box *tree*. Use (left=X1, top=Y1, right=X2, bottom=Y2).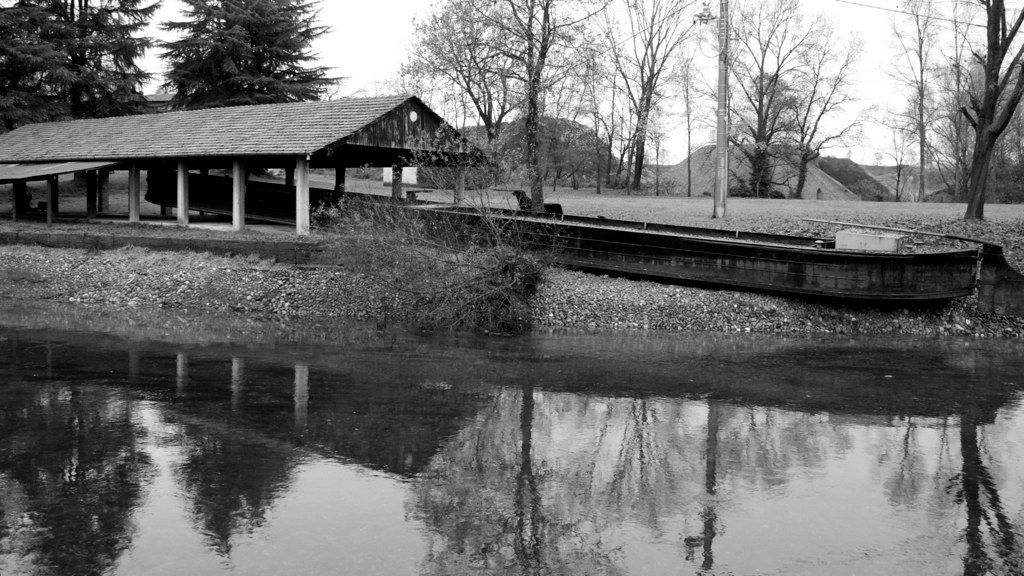
(left=531, top=0, right=636, bottom=192).
